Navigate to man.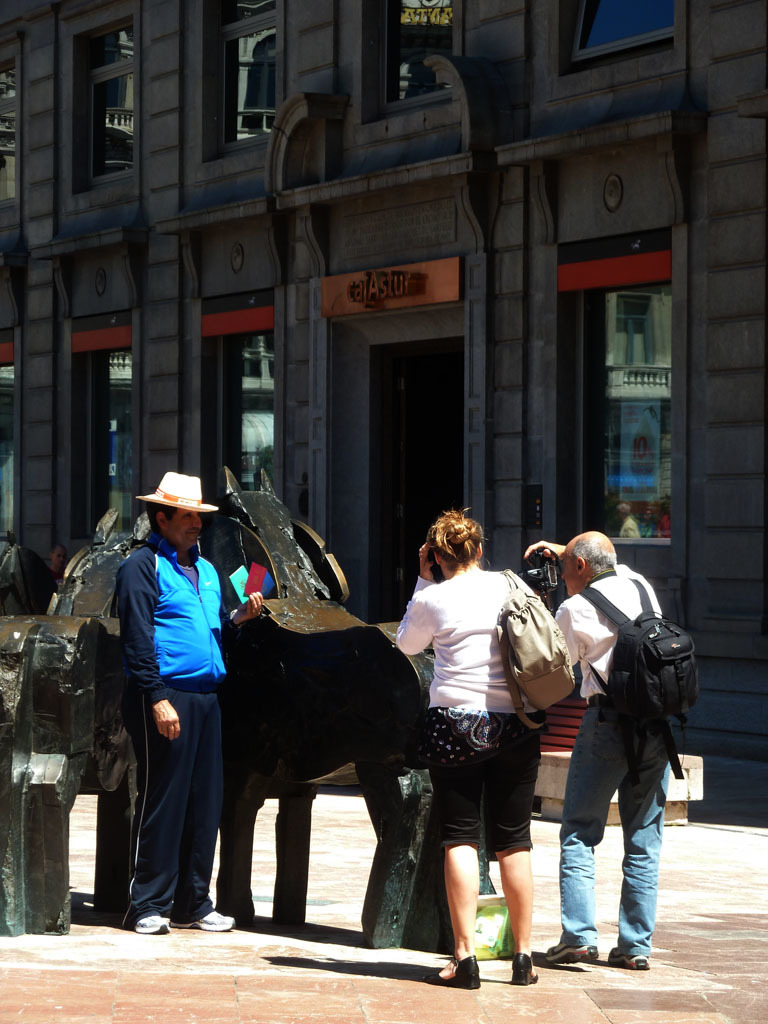
Navigation target: 547/532/701/976.
